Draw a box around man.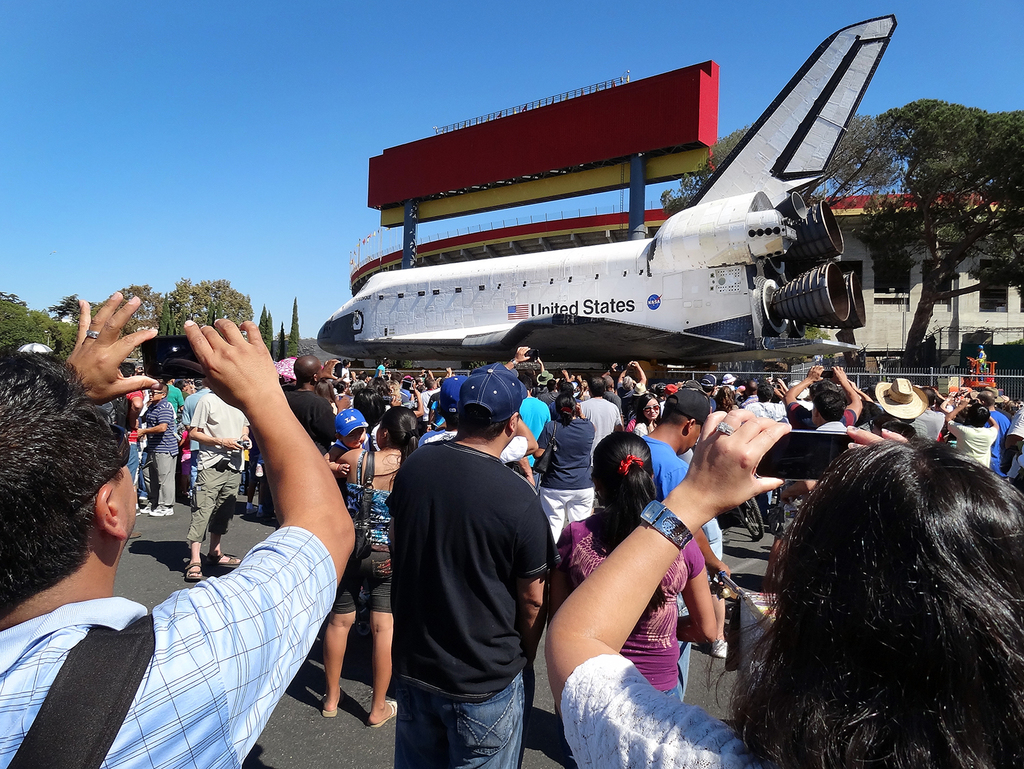
(left=780, top=364, right=866, bottom=433).
